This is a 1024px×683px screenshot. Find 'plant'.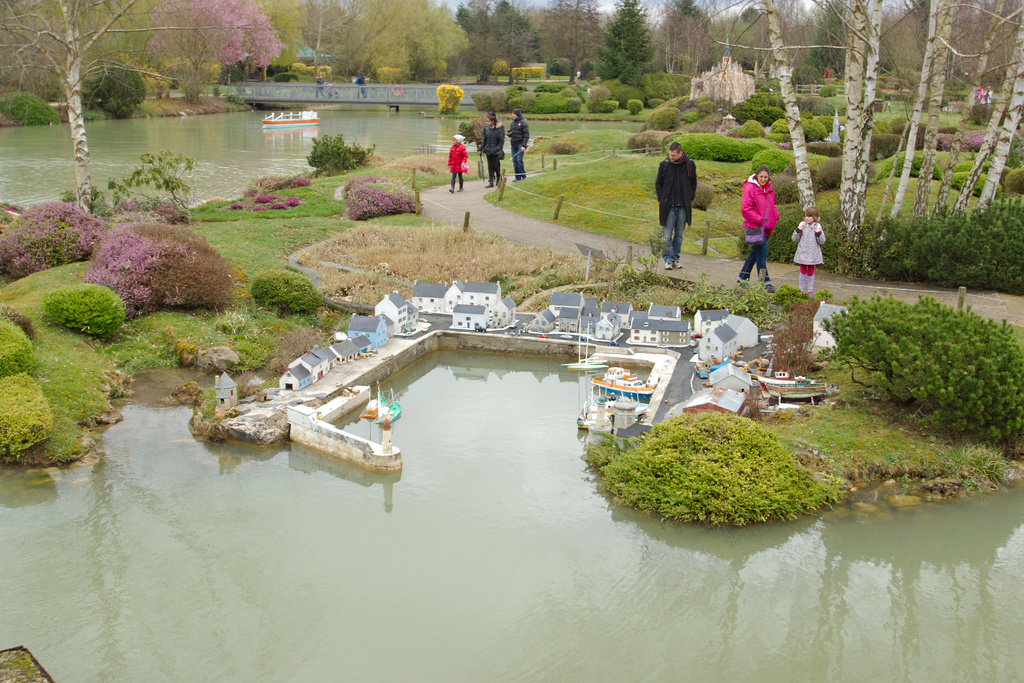
Bounding box: x1=0 y1=83 x2=88 y2=131.
